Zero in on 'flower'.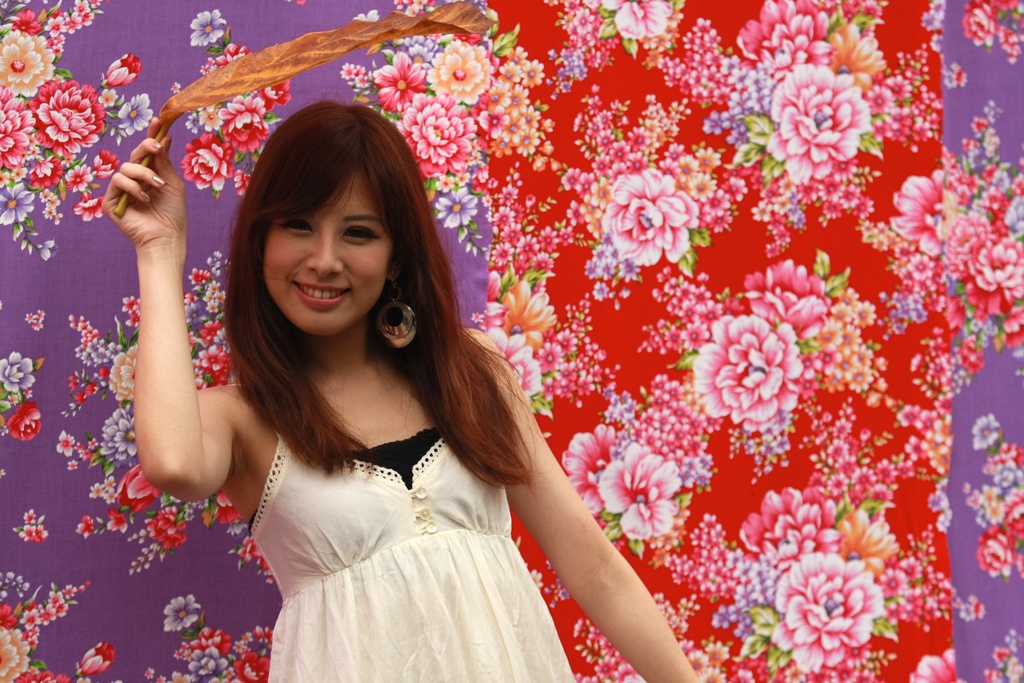
Zeroed in: box(972, 415, 1003, 449).
